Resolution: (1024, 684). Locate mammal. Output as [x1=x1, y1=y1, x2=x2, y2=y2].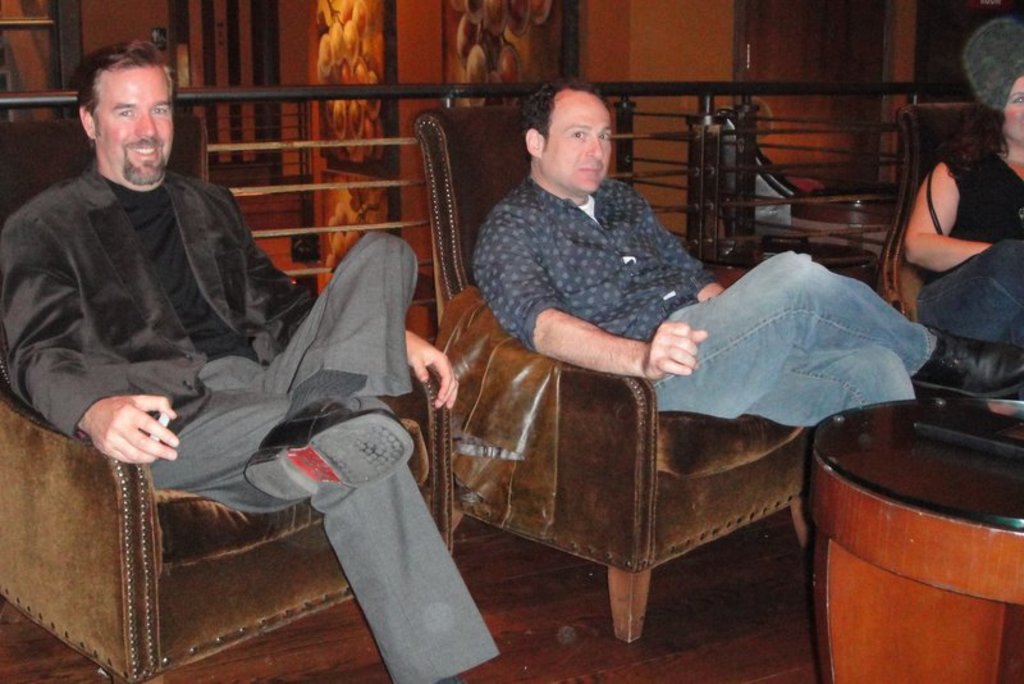
[x1=20, y1=64, x2=480, y2=601].
